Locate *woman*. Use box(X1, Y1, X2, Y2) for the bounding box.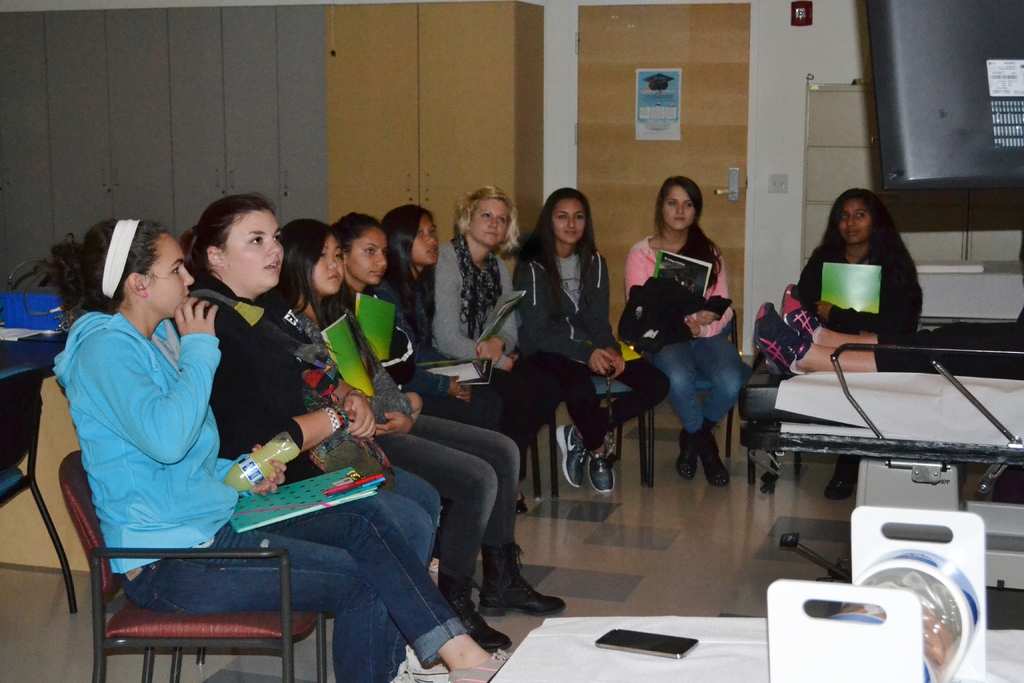
box(182, 192, 442, 582).
